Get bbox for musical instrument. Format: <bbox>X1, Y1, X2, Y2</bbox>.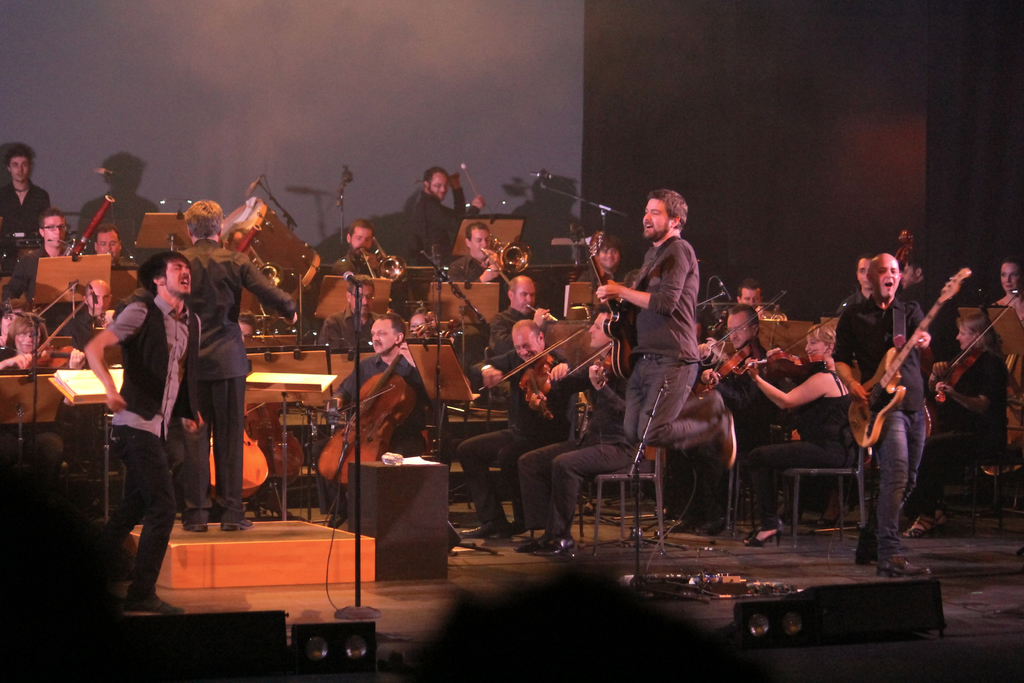
<bbox>320, 313, 463, 487</bbox>.
